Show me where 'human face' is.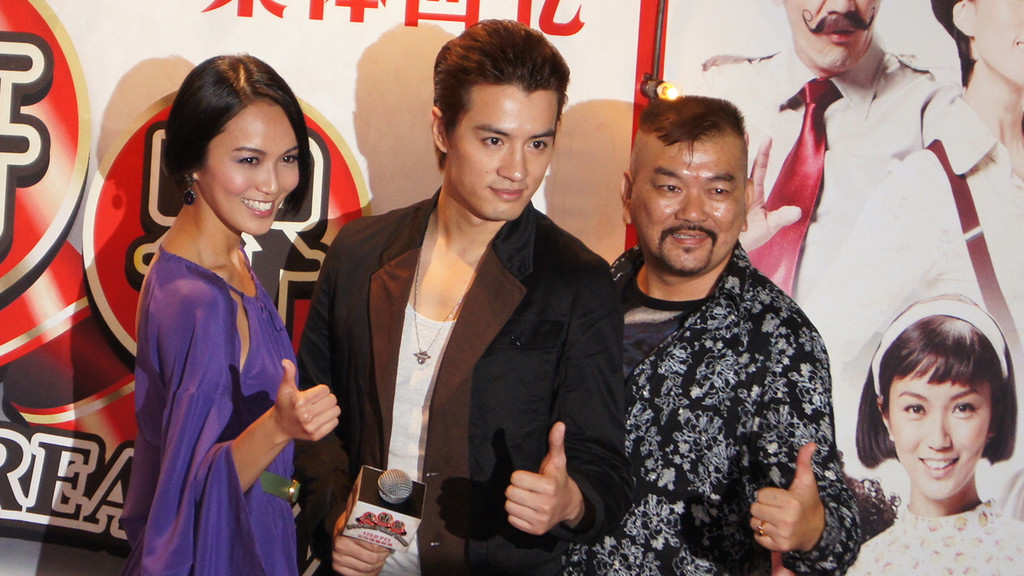
'human face' is at (left=446, top=77, right=551, bottom=236).
